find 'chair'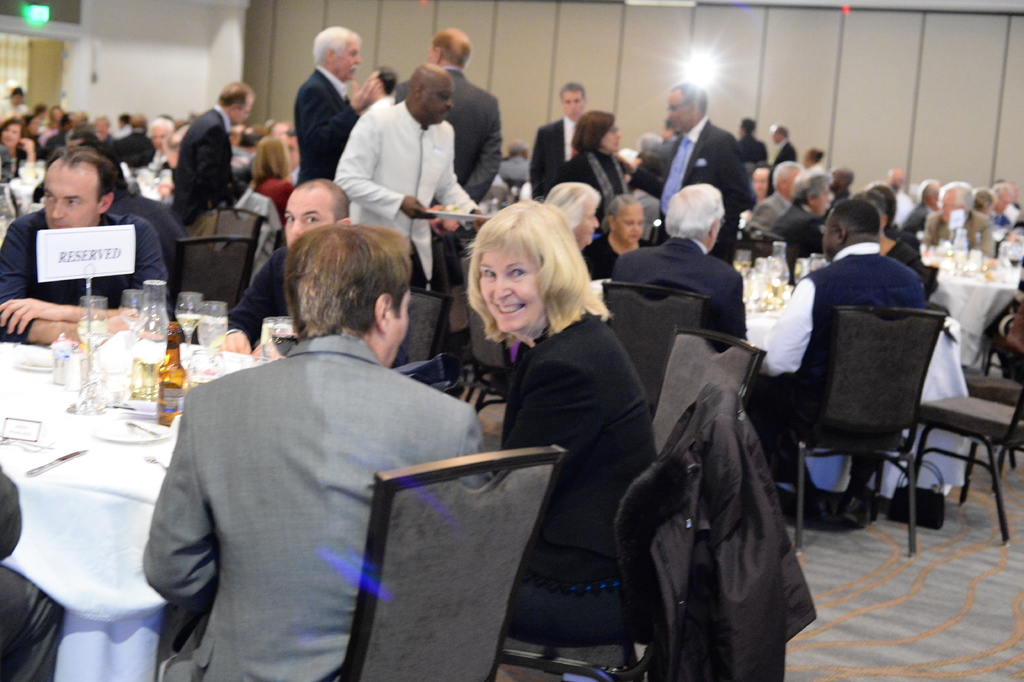
left=325, top=440, right=564, bottom=681
